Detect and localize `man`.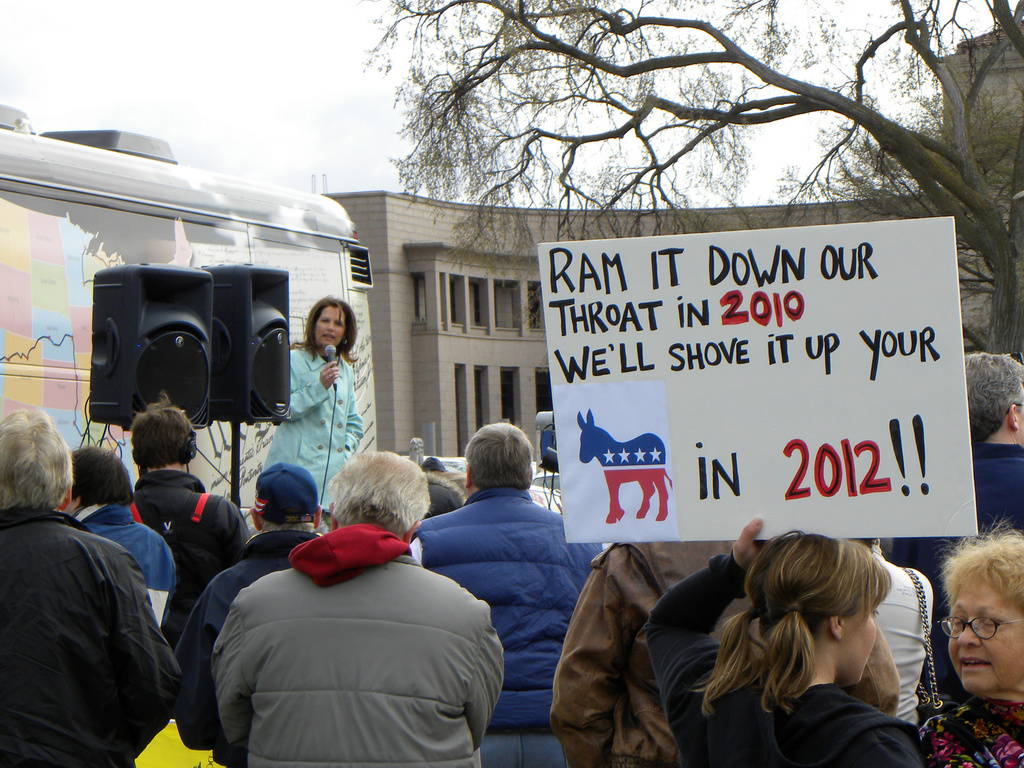
Localized at {"left": 63, "top": 443, "right": 172, "bottom": 596}.
